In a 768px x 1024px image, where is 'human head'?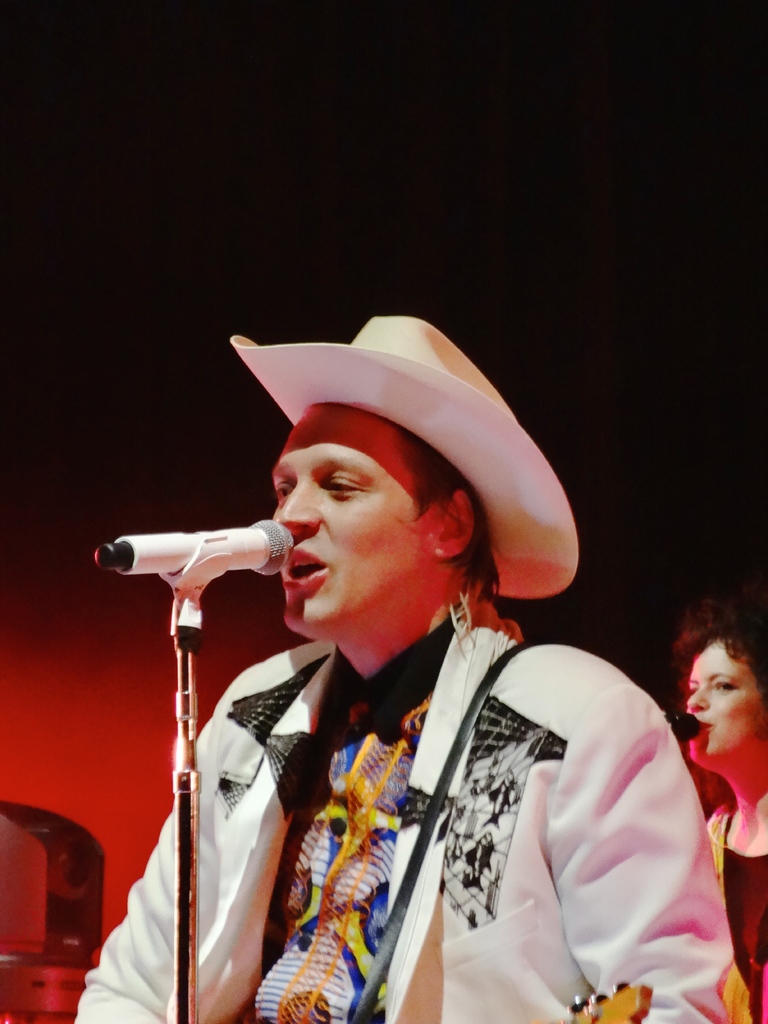
(x1=674, y1=614, x2=767, y2=767).
